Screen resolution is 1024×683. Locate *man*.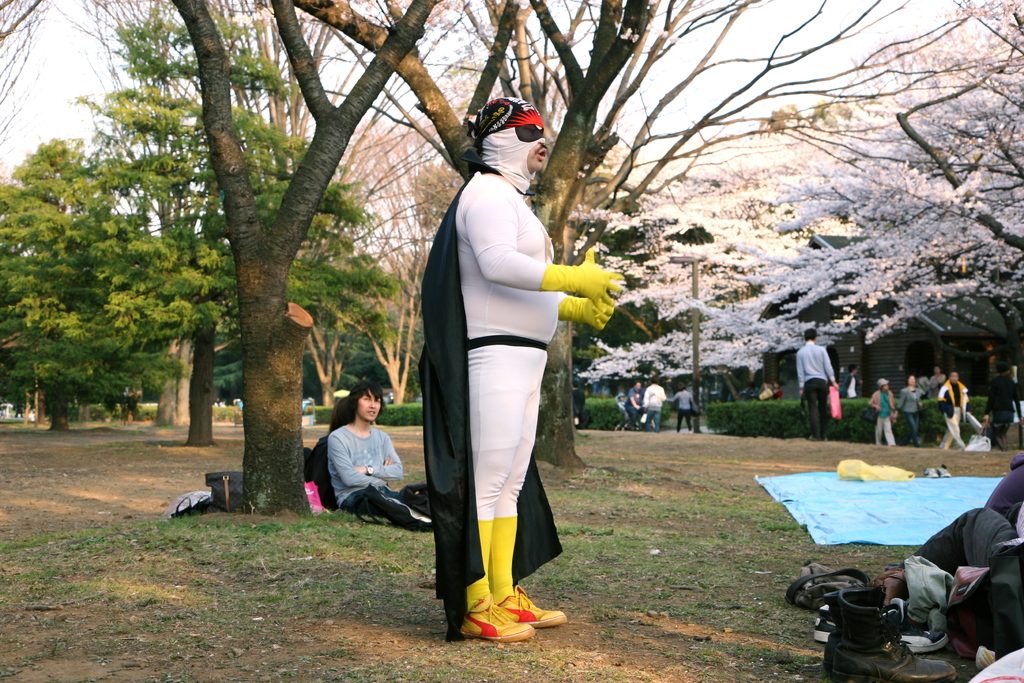
(x1=625, y1=379, x2=644, y2=427).
